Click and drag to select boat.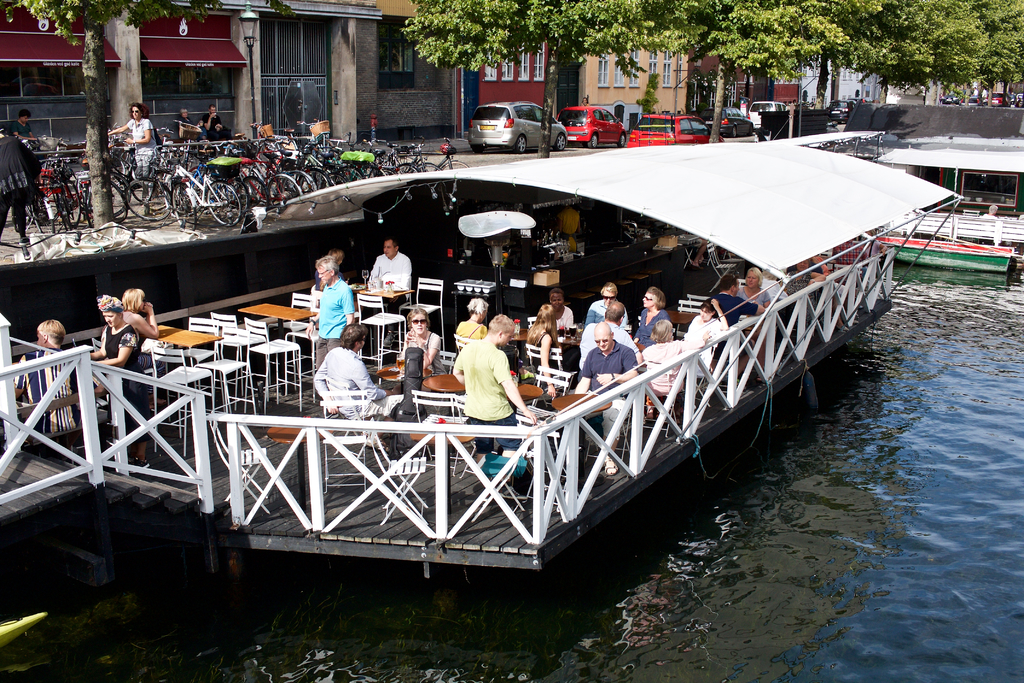
Selection: locate(29, 121, 893, 627).
